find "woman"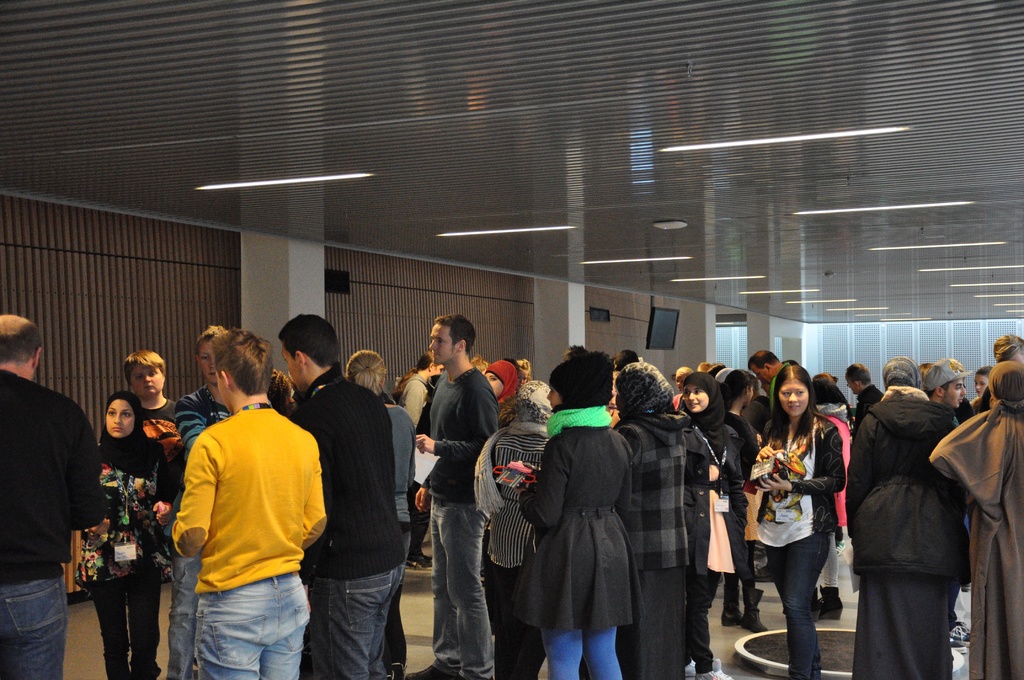
[346, 347, 421, 679]
